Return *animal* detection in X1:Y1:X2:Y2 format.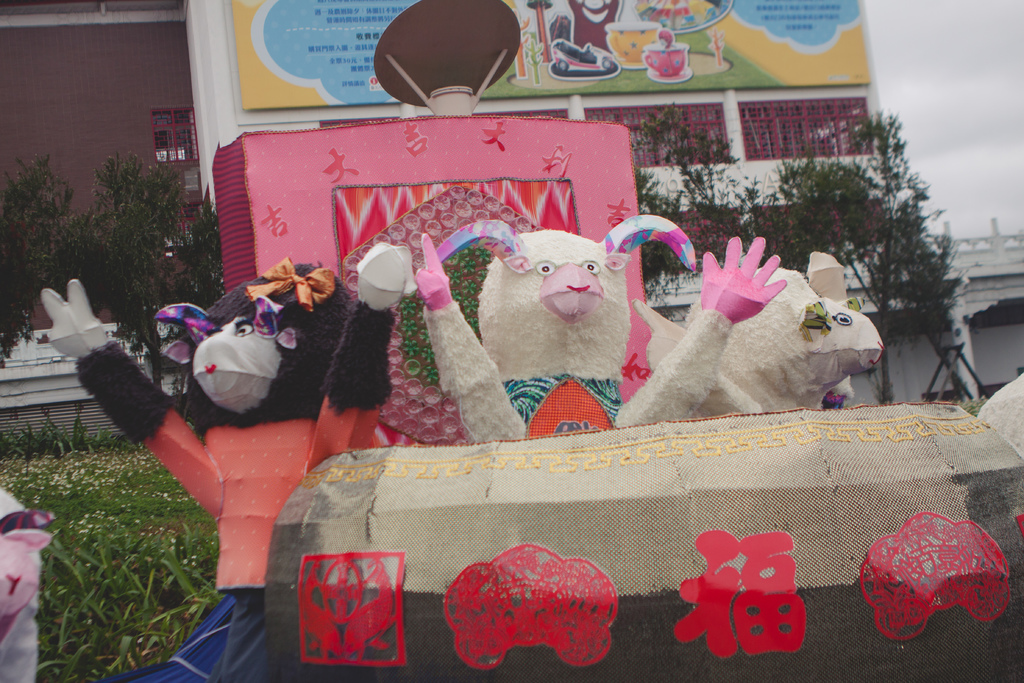
418:219:786:445.
